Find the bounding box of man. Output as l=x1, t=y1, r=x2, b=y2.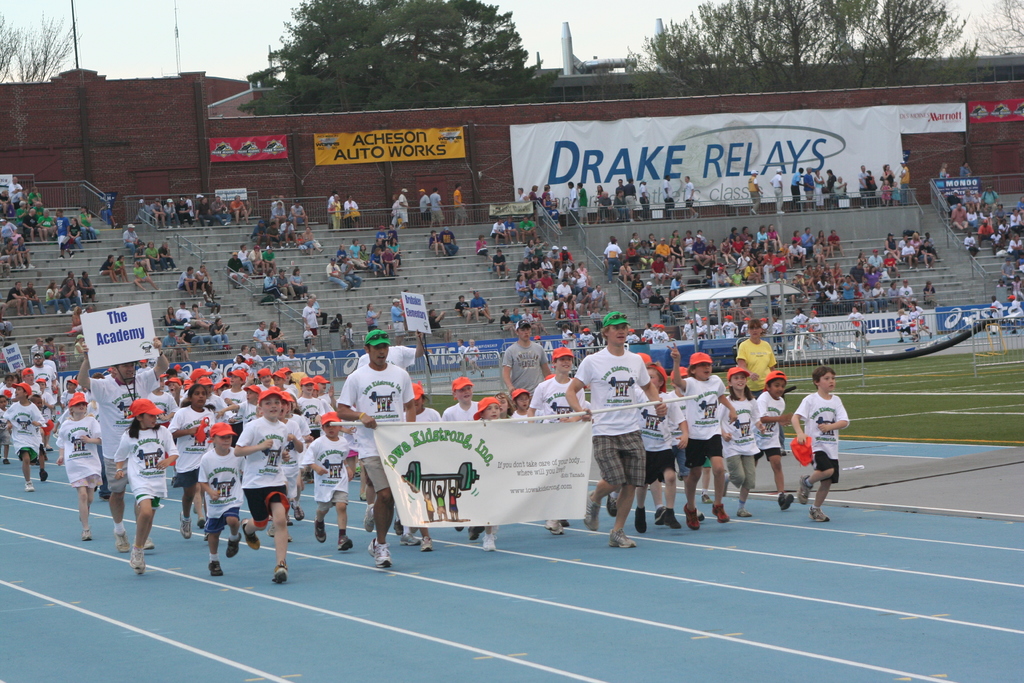
l=430, t=310, r=454, b=343.
